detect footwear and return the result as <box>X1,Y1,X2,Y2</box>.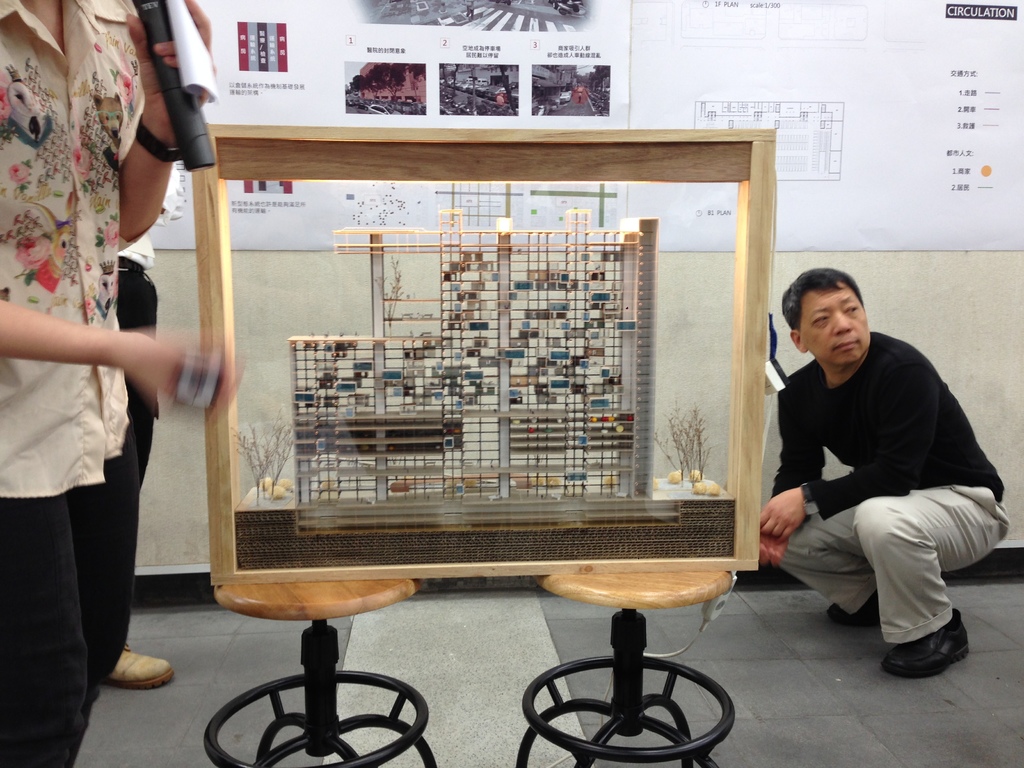
<box>97,643,173,690</box>.
